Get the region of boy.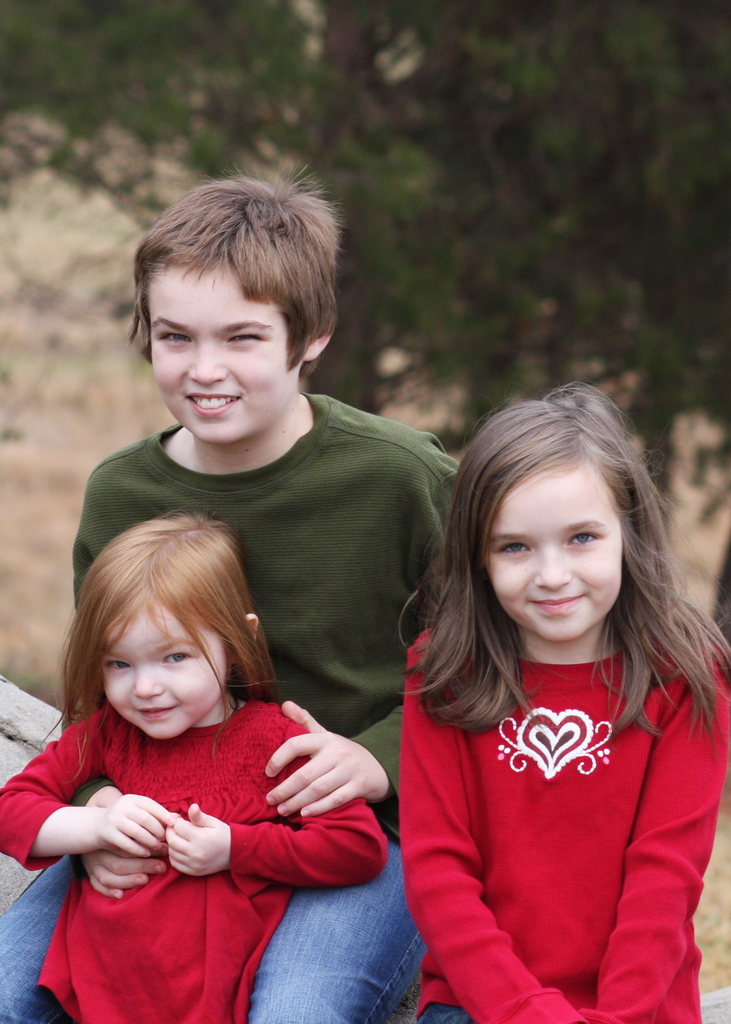
BBox(0, 167, 463, 1023).
